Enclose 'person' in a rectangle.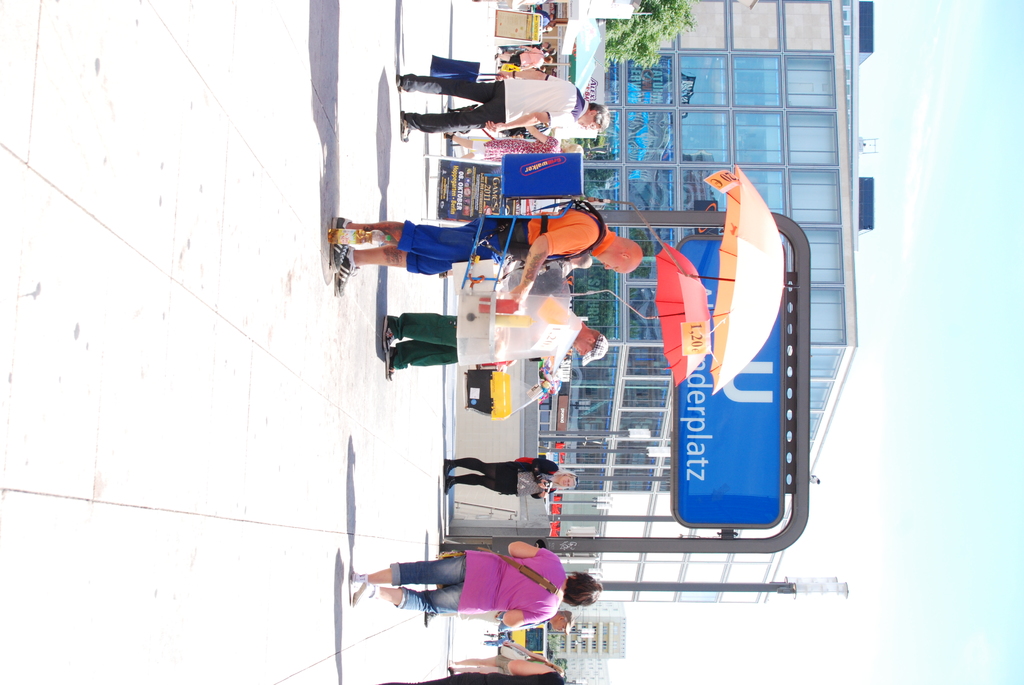
[383,302,606,388].
